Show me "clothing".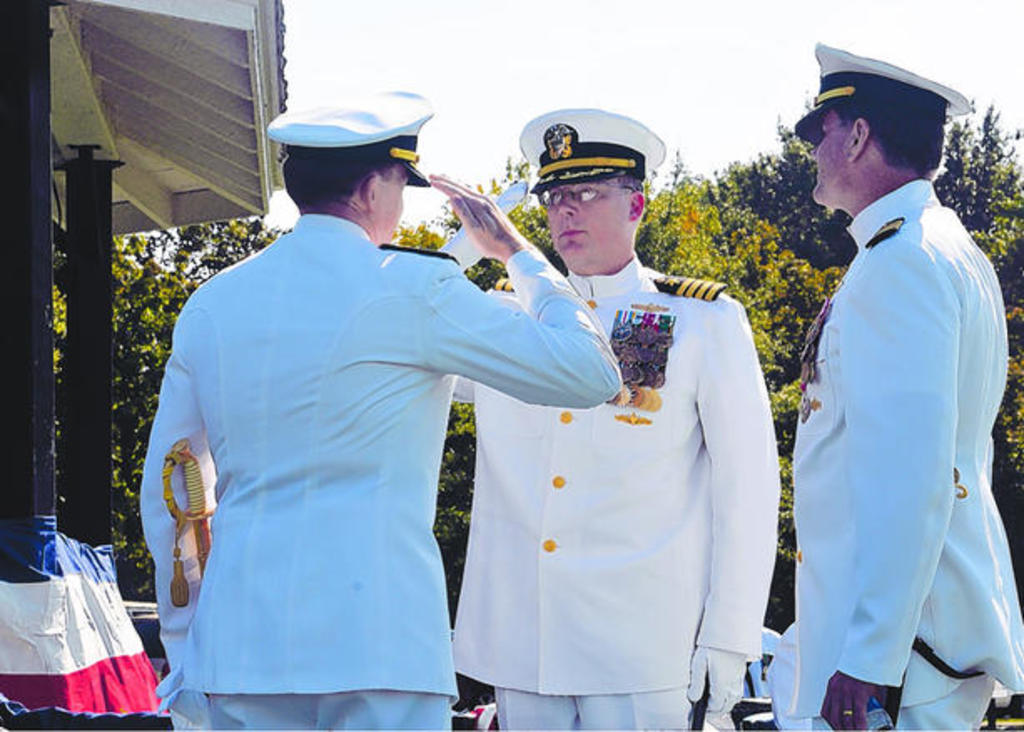
"clothing" is here: crop(140, 217, 620, 730).
